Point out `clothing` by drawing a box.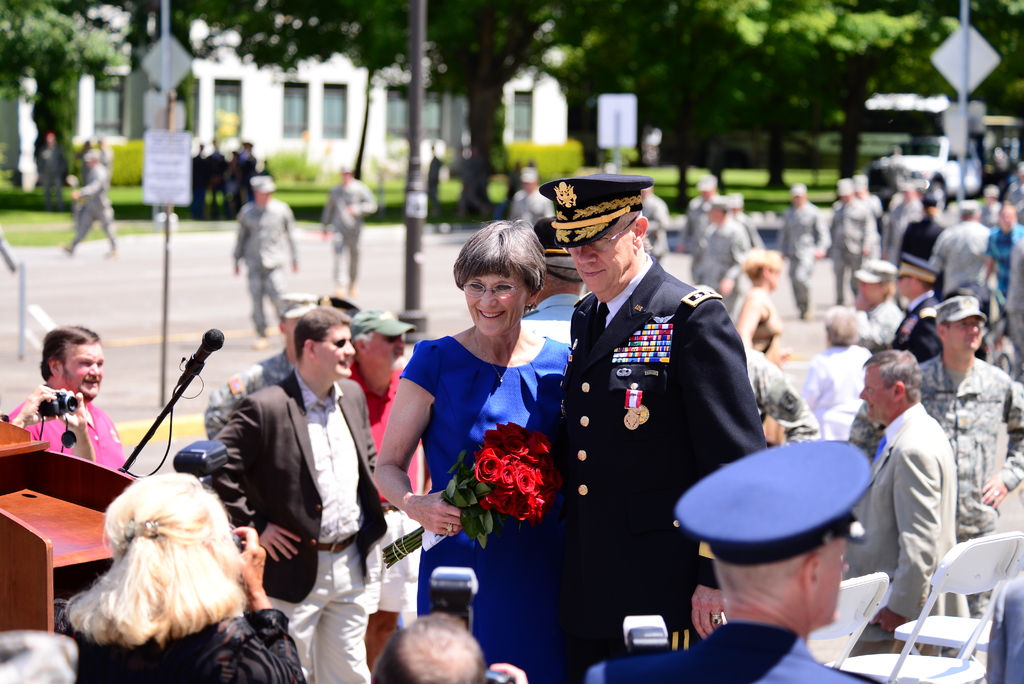
{"left": 891, "top": 288, "right": 947, "bottom": 367}.
